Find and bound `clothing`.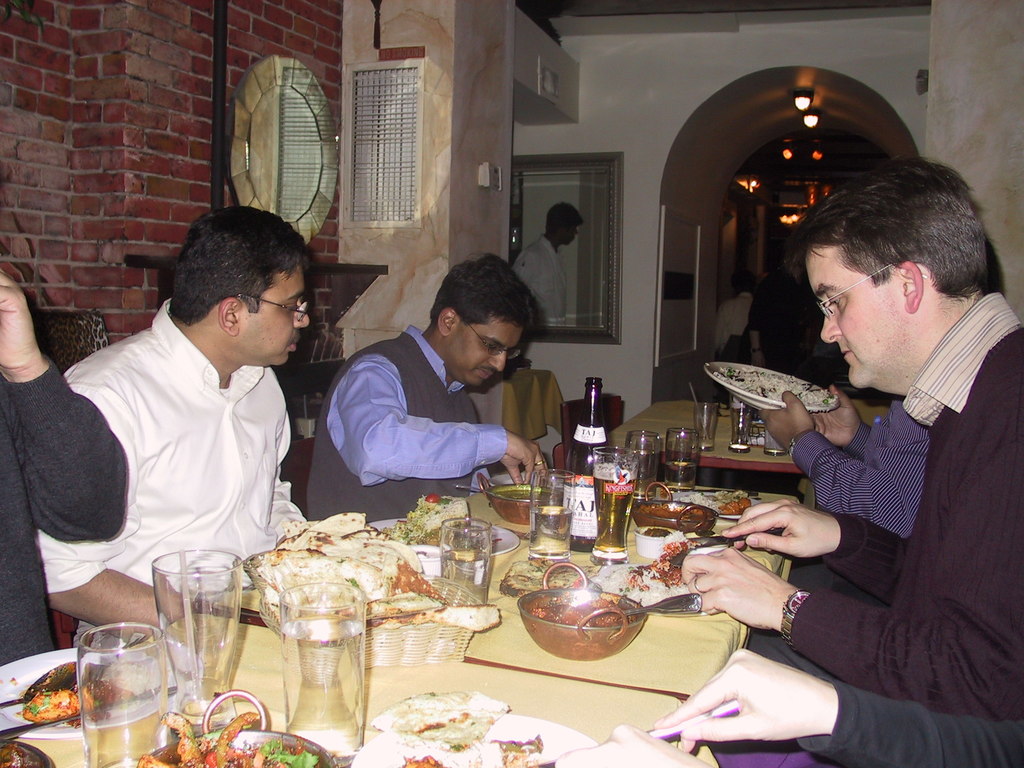
Bound: 792:396:932:540.
